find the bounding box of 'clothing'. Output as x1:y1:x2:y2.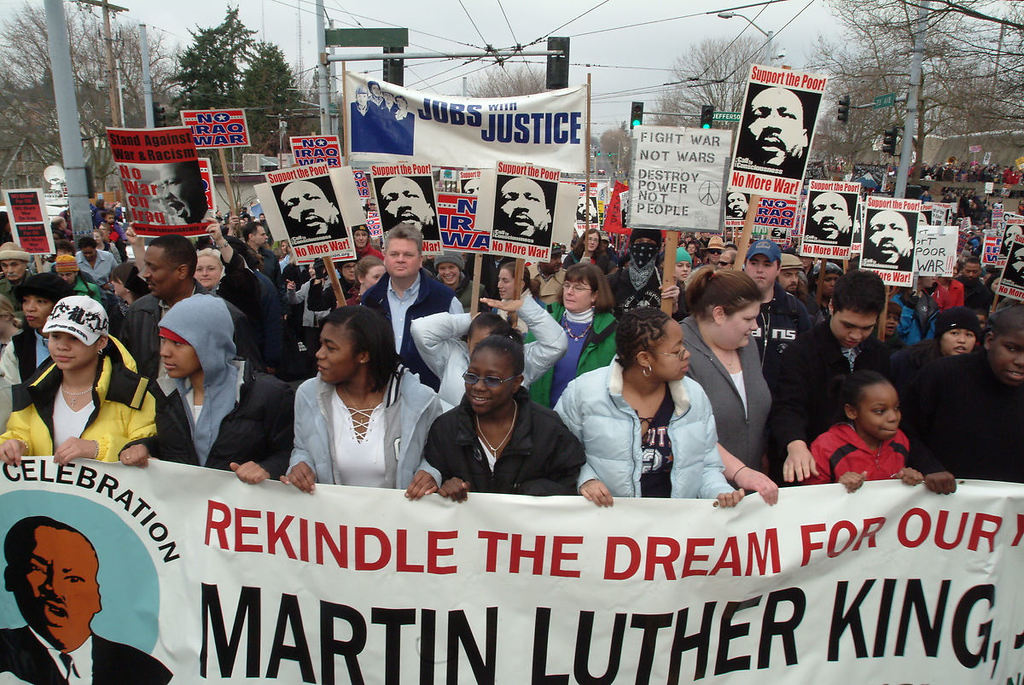
237:250:276:296.
